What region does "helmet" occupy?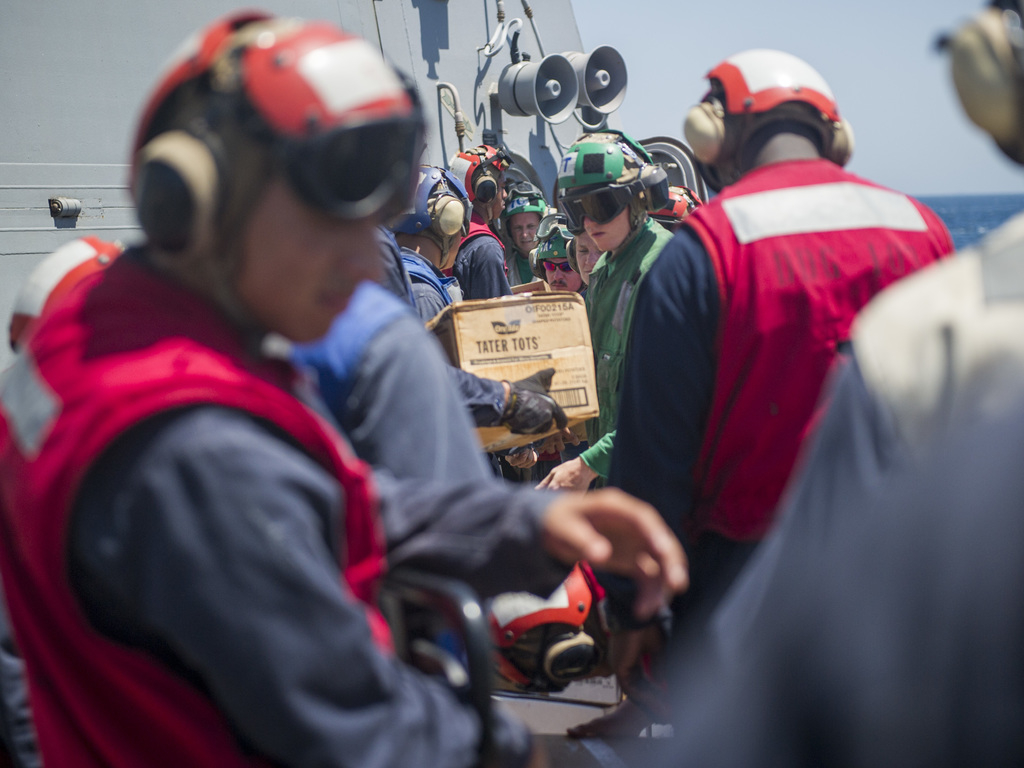
box(506, 183, 550, 220).
